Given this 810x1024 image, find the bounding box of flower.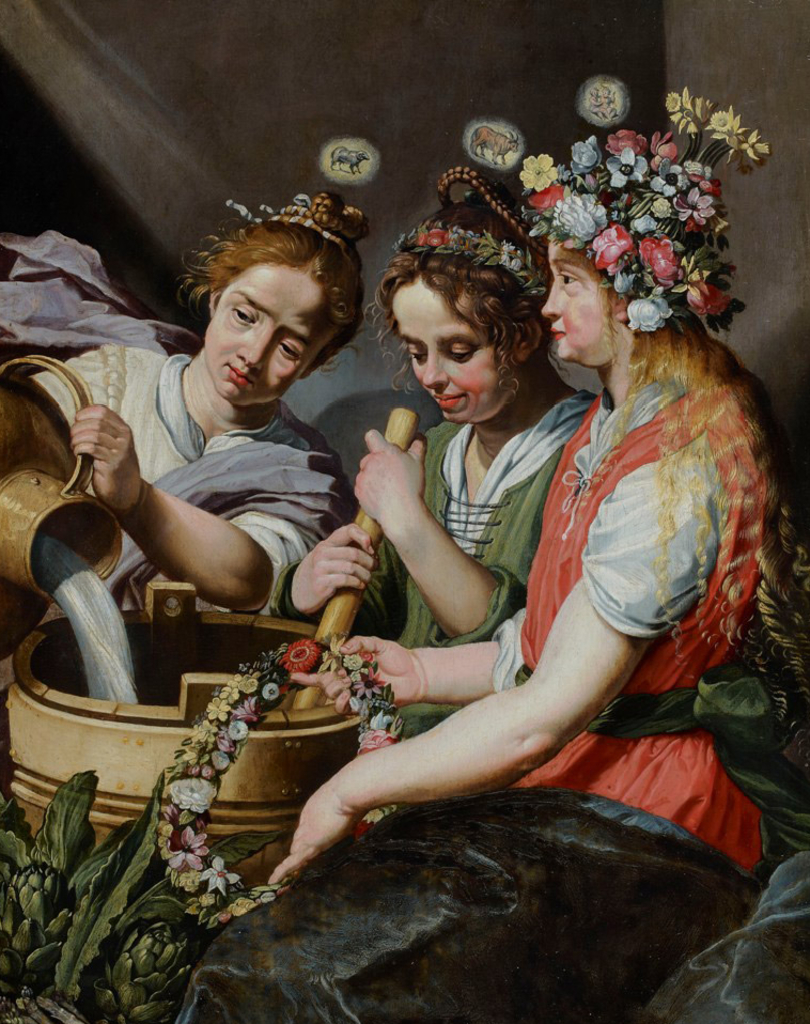
left=663, top=92, right=719, bottom=140.
